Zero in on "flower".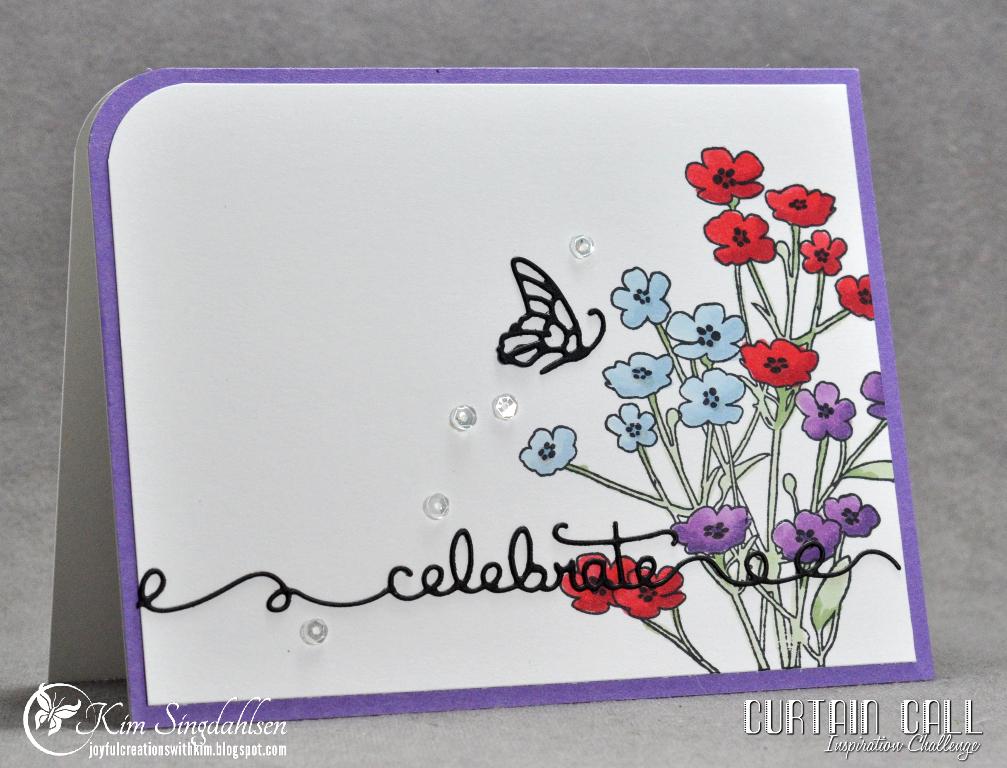
Zeroed in: (560, 550, 631, 619).
